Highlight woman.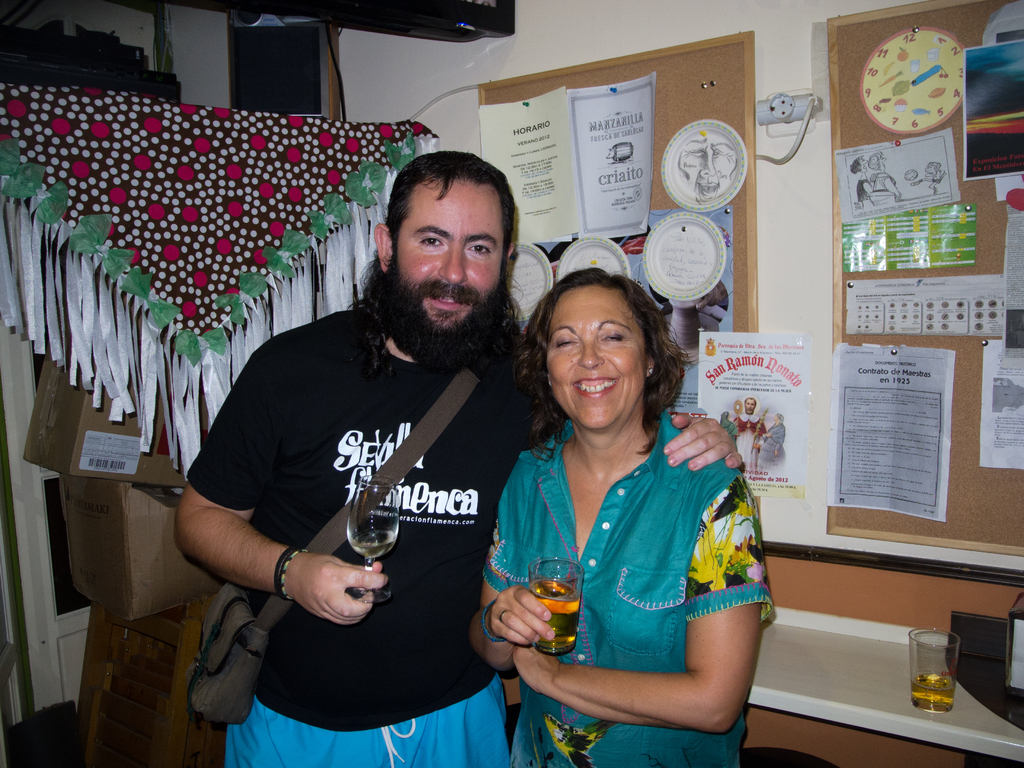
Highlighted region: x1=470, y1=253, x2=772, y2=739.
